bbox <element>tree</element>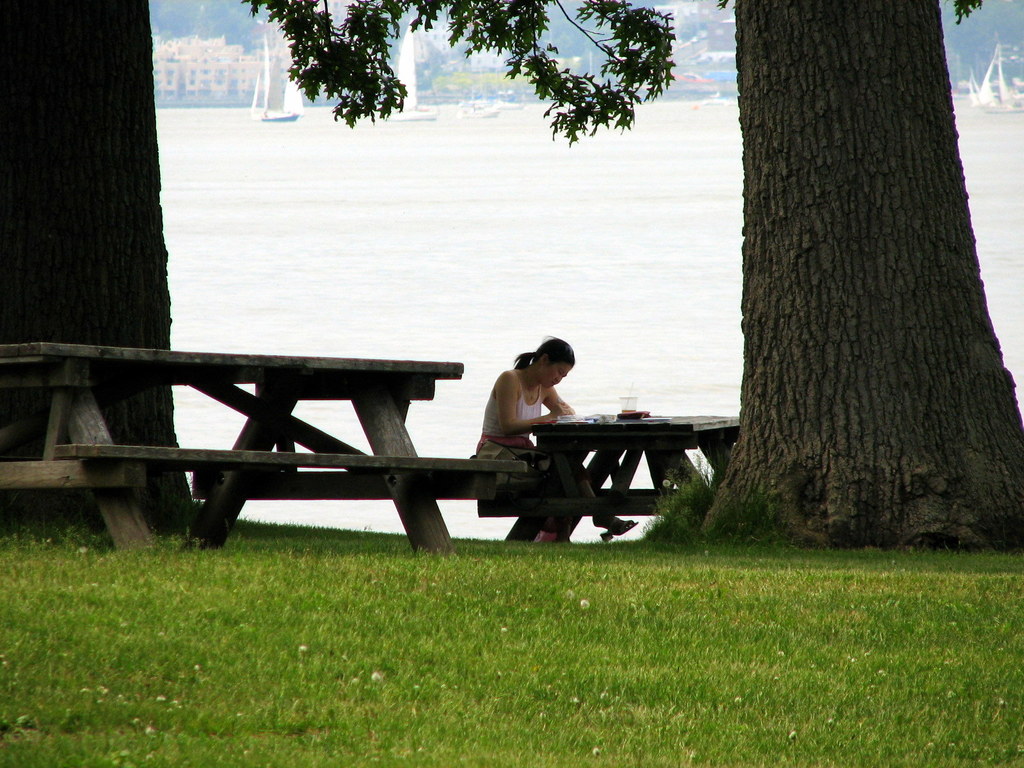
243,0,681,141
